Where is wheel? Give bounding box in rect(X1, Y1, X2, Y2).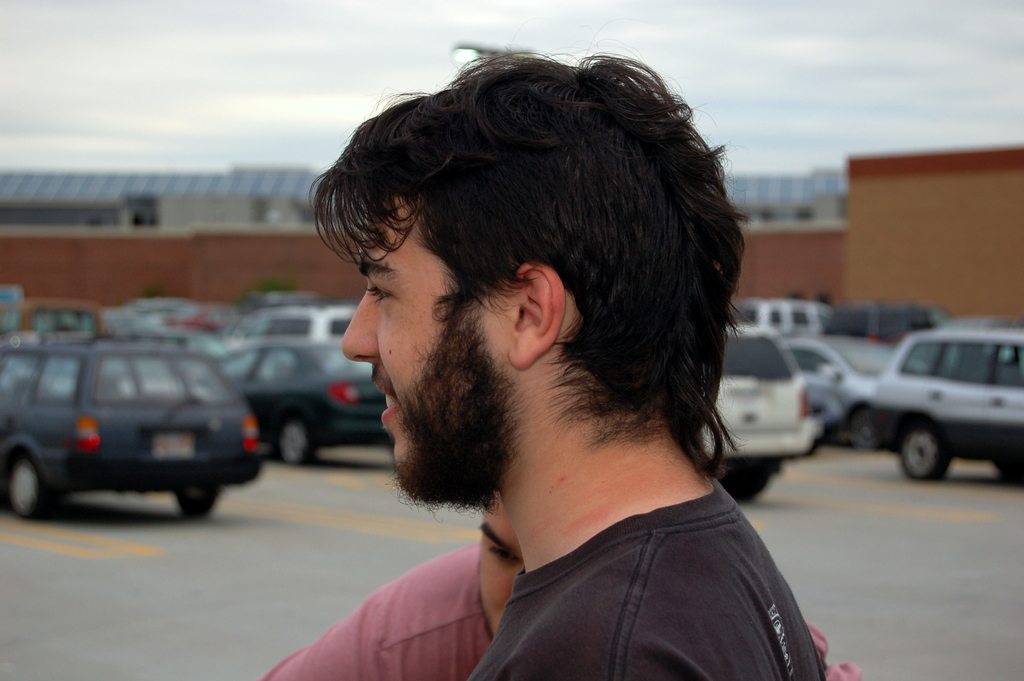
rect(6, 450, 70, 518).
